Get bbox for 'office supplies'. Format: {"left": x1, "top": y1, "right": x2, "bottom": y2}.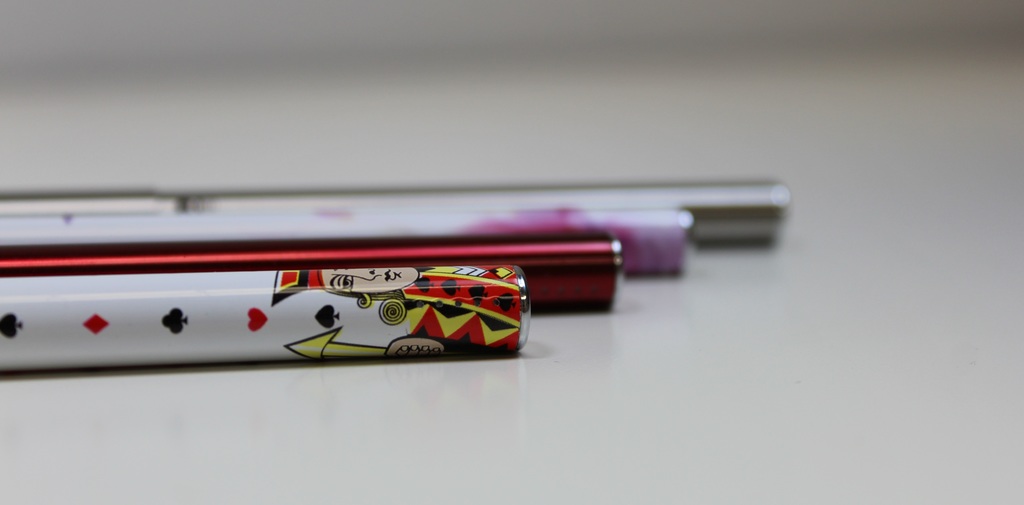
{"left": 1, "top": 212, "right": 688, "bottom": 275}.
